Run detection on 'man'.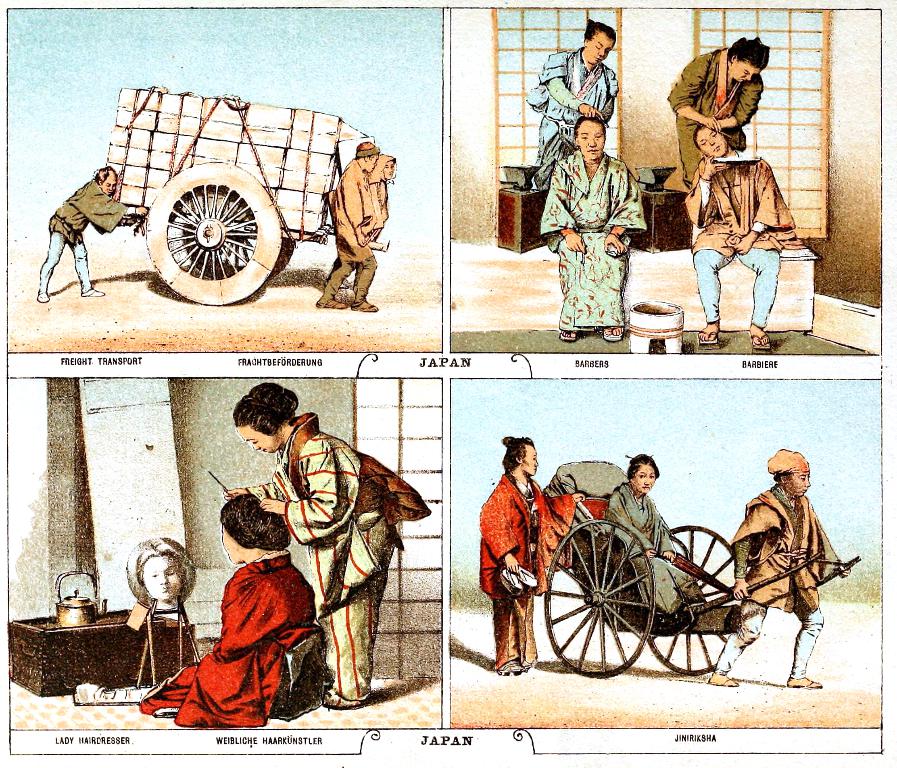
Result: BBox(524, 18, 619, 183).
